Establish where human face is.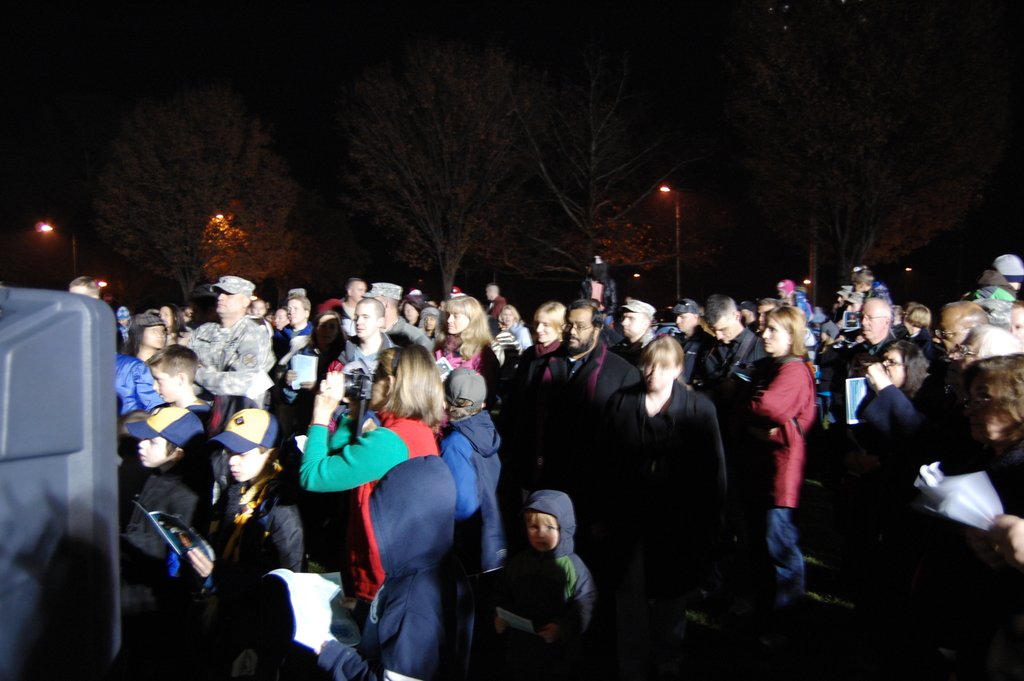
Established at detection(712, 311, 742, 346).
